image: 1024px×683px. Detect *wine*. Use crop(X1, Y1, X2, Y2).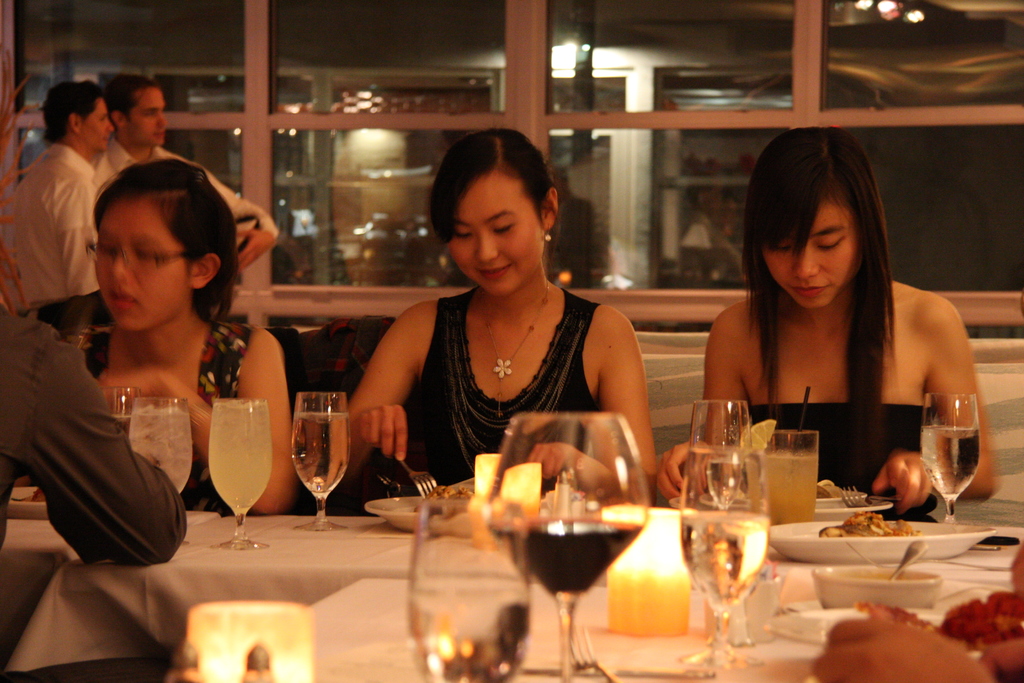
crop(116, 412, 141, 434).
